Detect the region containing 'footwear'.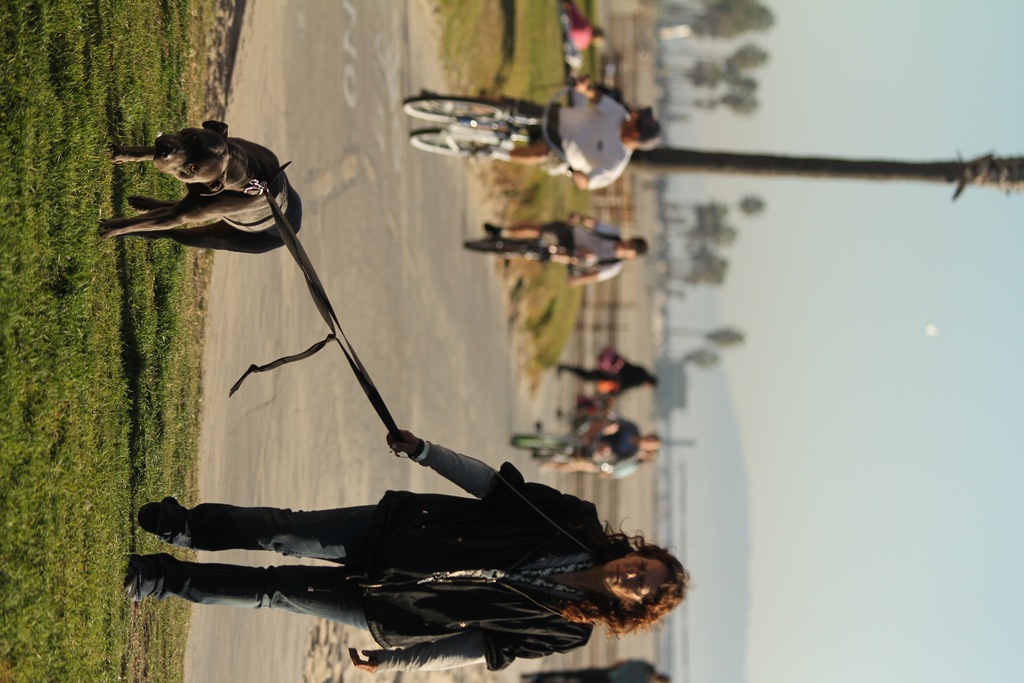
box(138, 501, 170, 545).
